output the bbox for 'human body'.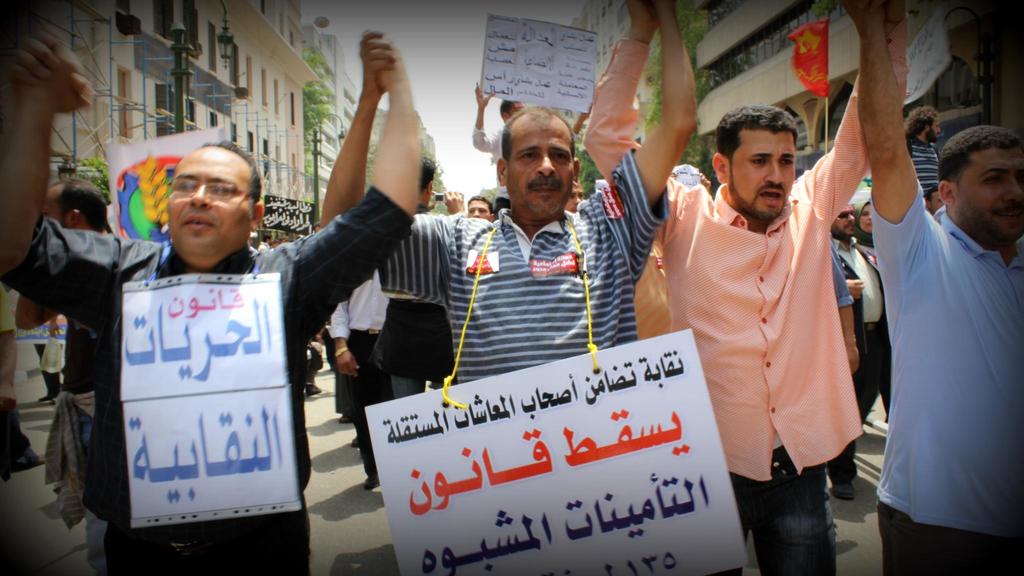
BBox(12, 183, 117, 486).
